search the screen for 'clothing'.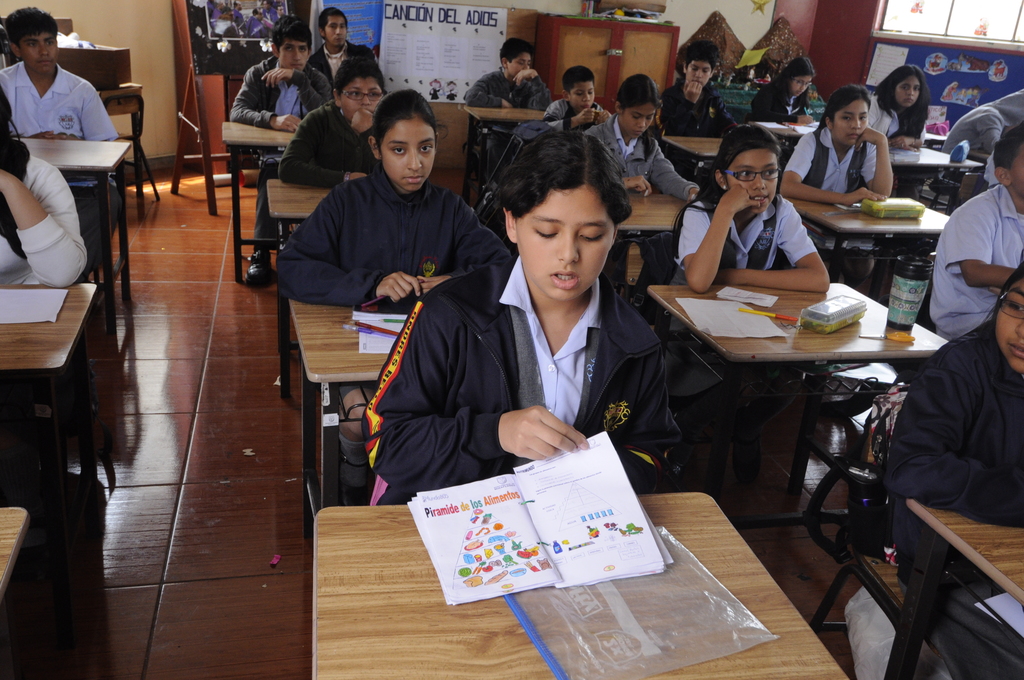
Found at box(364, 254, 684, 512).
